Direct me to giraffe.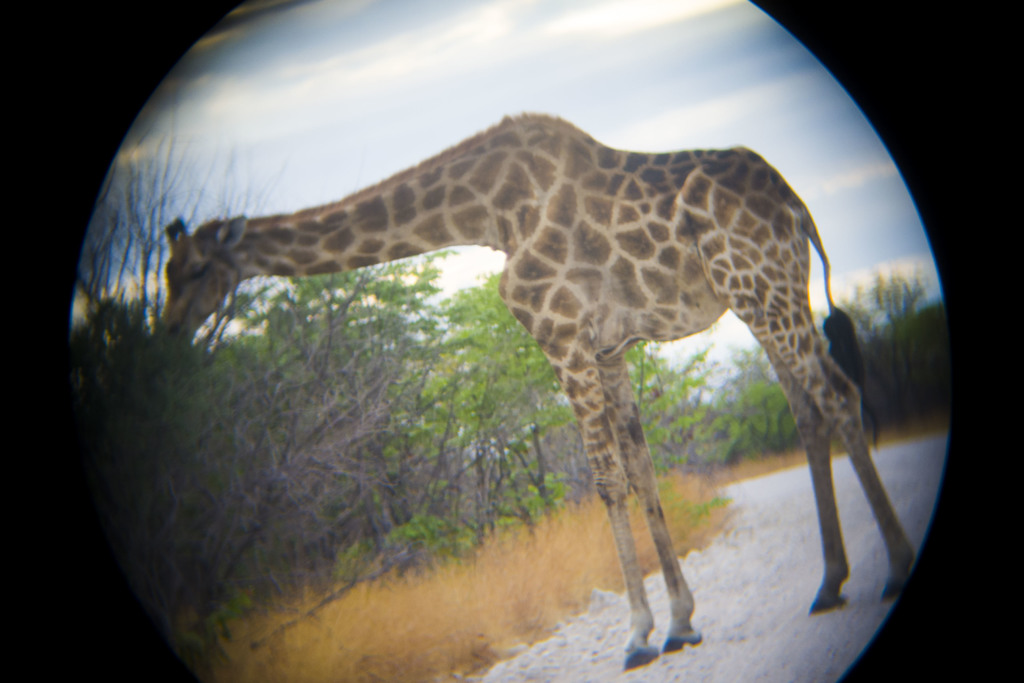
Direction: <bbox>162, 110, 917, 670</bbox>.
